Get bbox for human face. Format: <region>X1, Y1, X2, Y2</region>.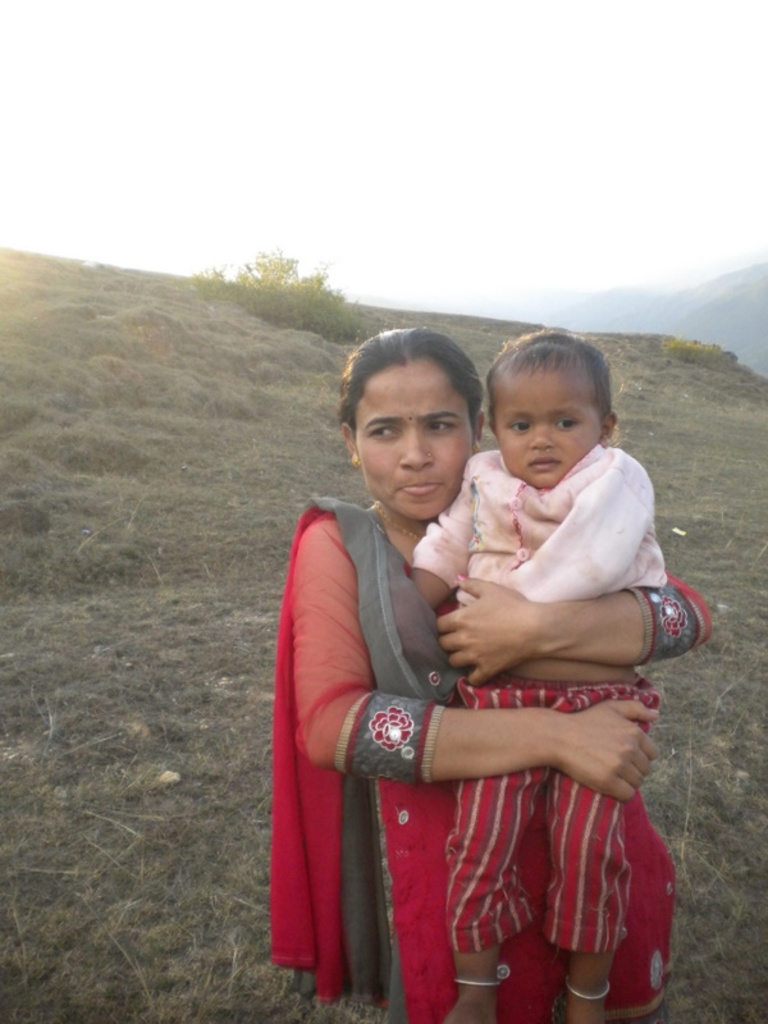
<region>355, 360, 474, 518</region>.
